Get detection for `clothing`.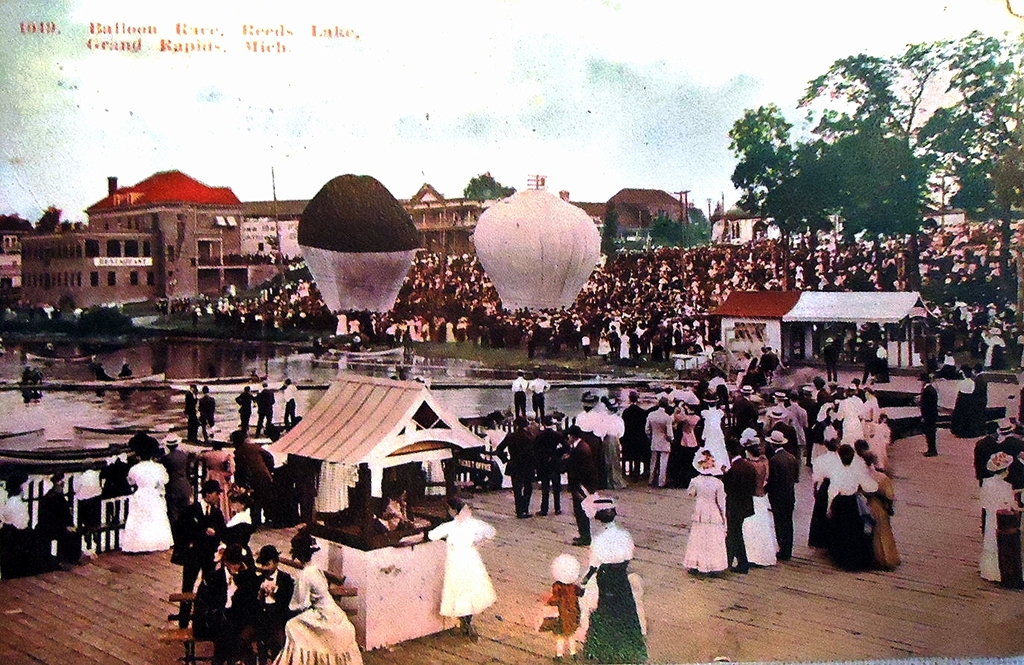
Detection: x1=713 y1=455 x2=757 y2=567.
